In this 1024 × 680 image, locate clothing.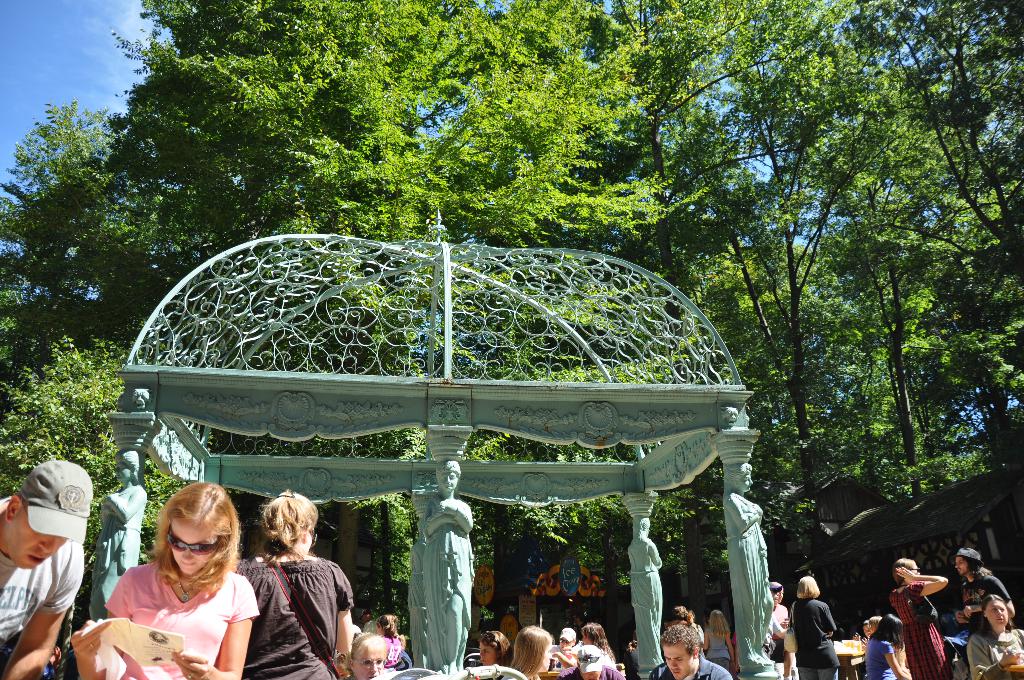
Bounding box: Rect(965, 632, 1023, 678).
